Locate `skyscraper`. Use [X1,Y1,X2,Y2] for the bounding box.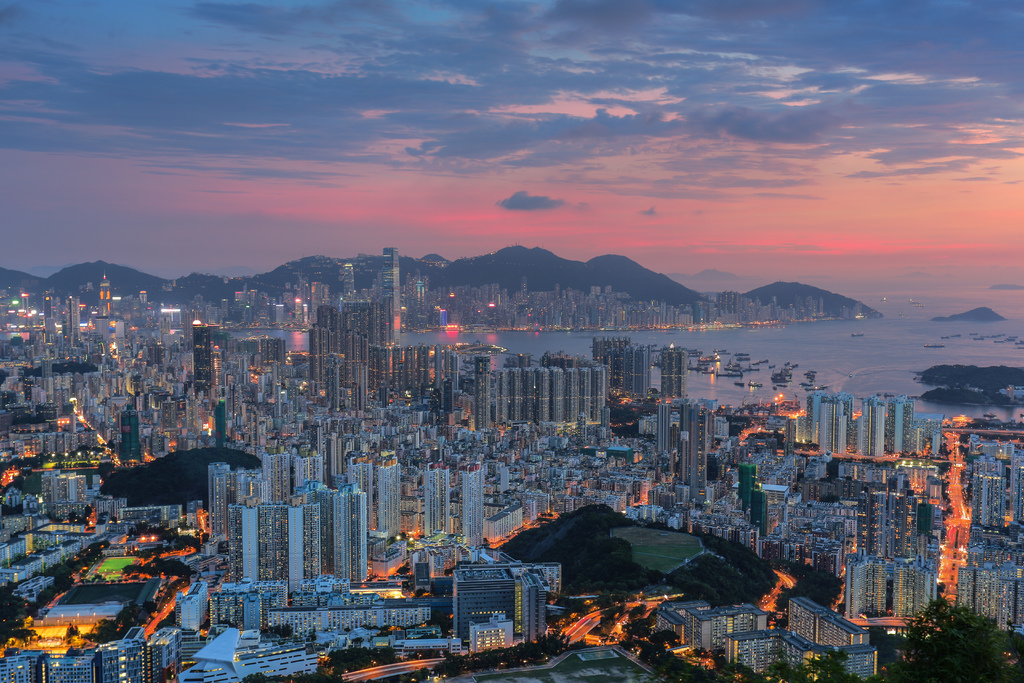
[420,462,456,537].
